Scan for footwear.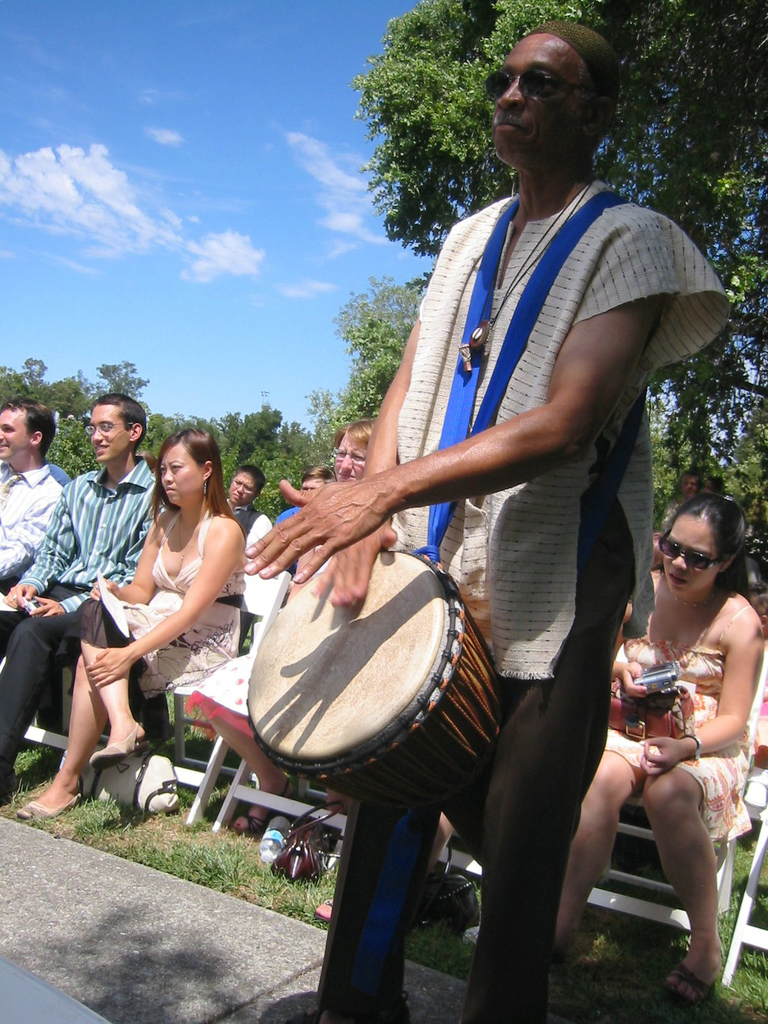
Scan result: crop(81, 723, 150, 758).
